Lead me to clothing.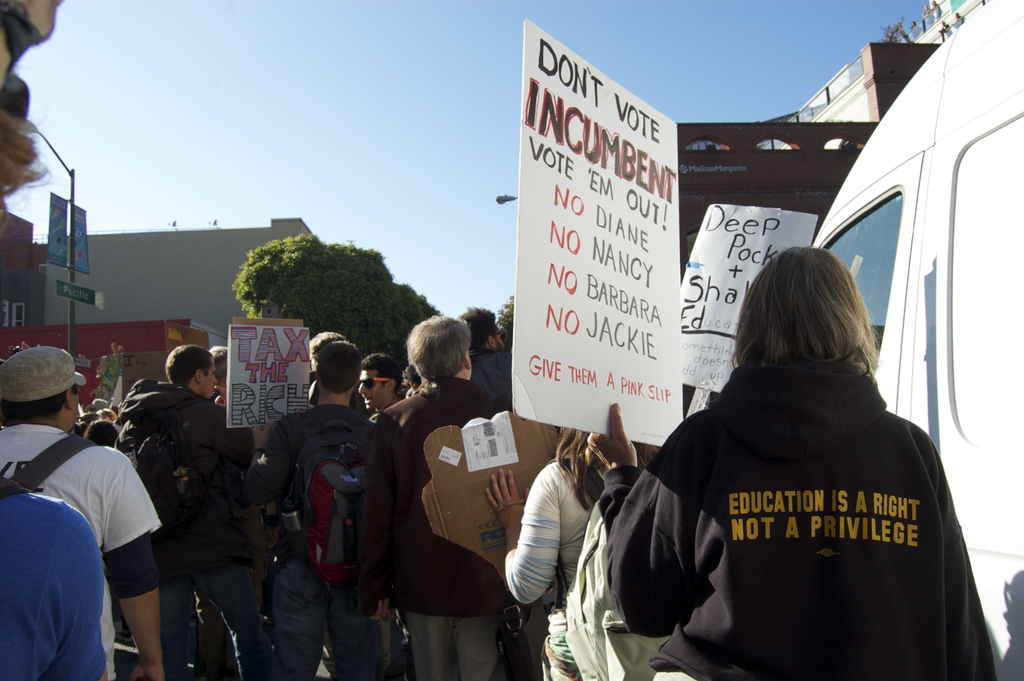
Lead to rect(471, 334, 520, 437).
